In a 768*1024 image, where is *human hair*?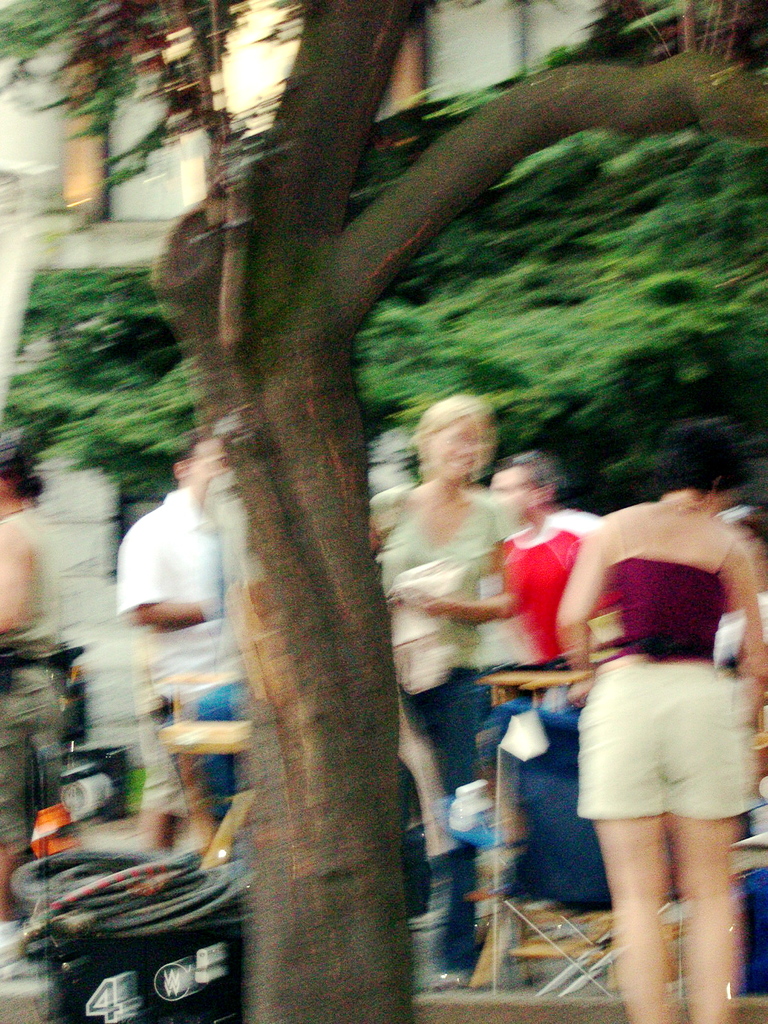
select_region(669, 417, 751, 509).
